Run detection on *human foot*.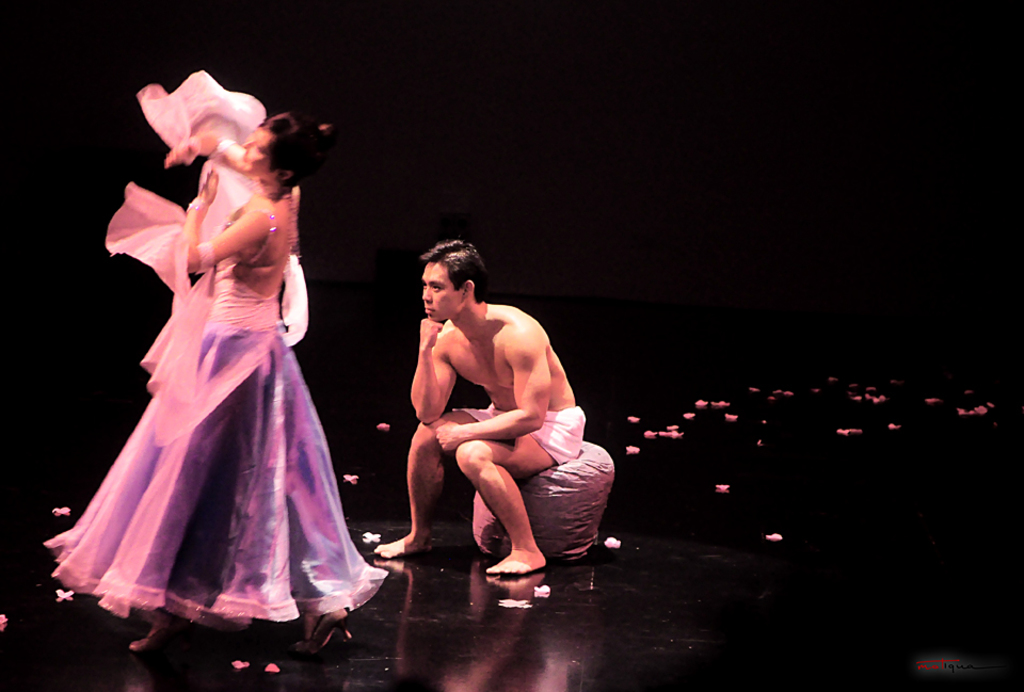
Result: [left=127, top=610, right=178, bottom=654].
